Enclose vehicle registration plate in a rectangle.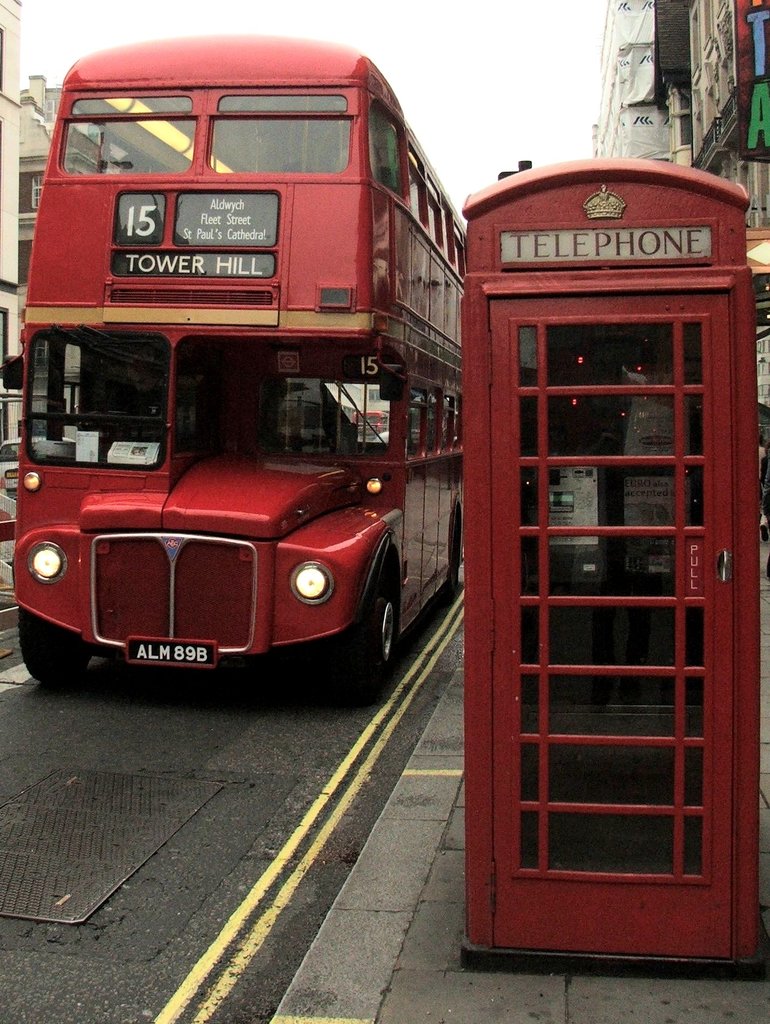
(129,638,216,666).
